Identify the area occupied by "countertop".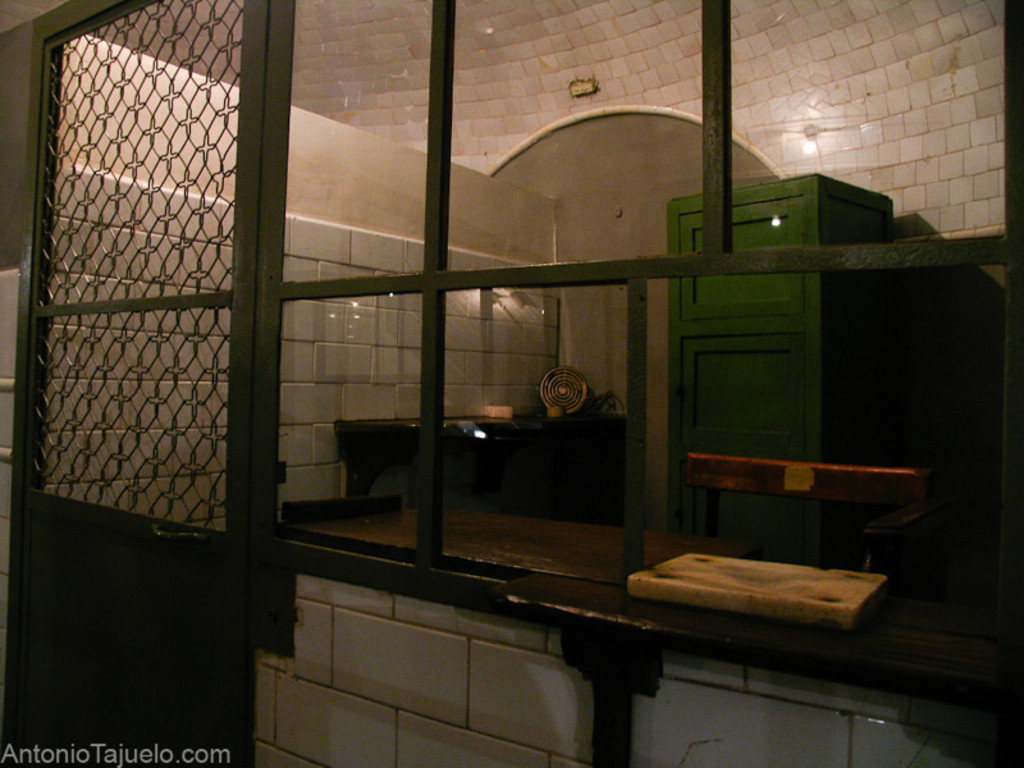
Area: <box>265,476,1023,767</box>.
